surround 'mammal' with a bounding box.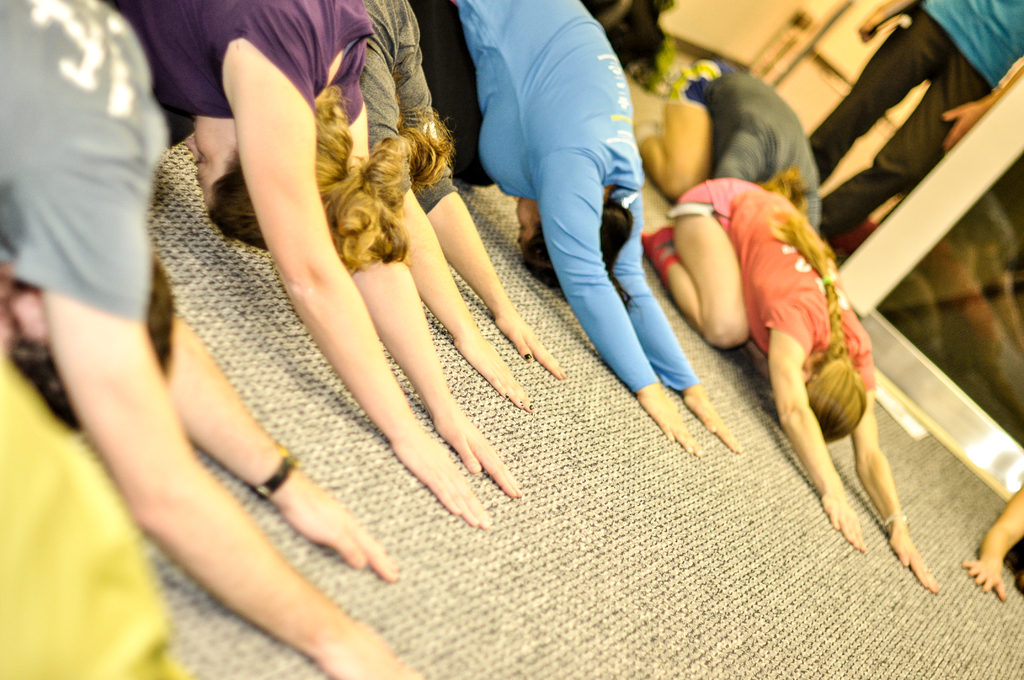
bbox=[404, 0, 742, 452].
